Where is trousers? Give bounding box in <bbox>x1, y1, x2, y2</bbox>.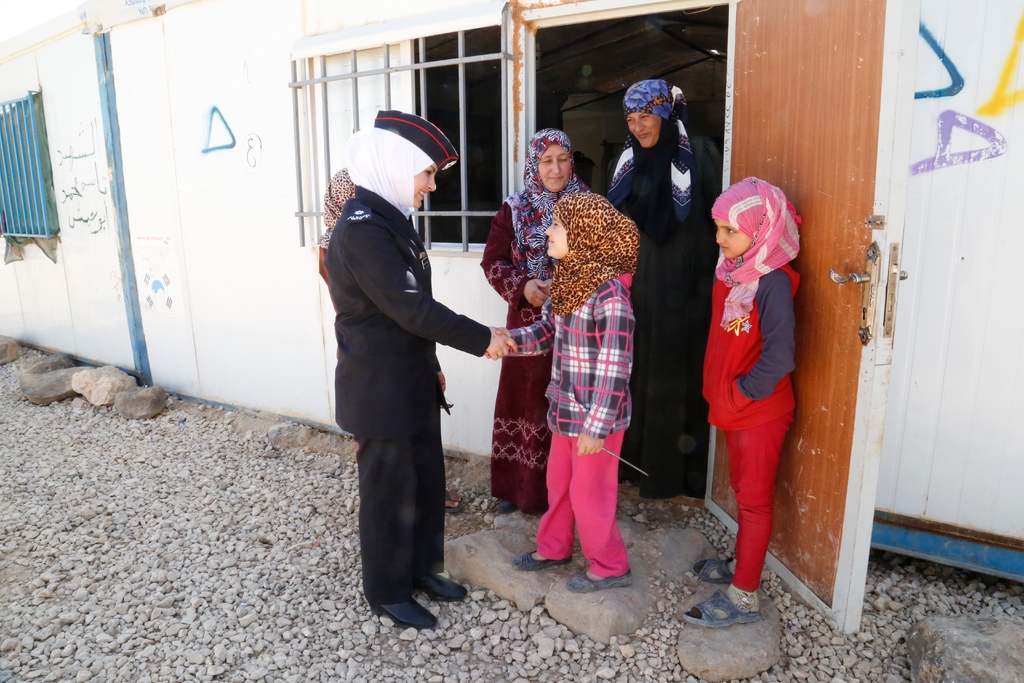
<bbox>355, 426, 449, 596</bbox>.
